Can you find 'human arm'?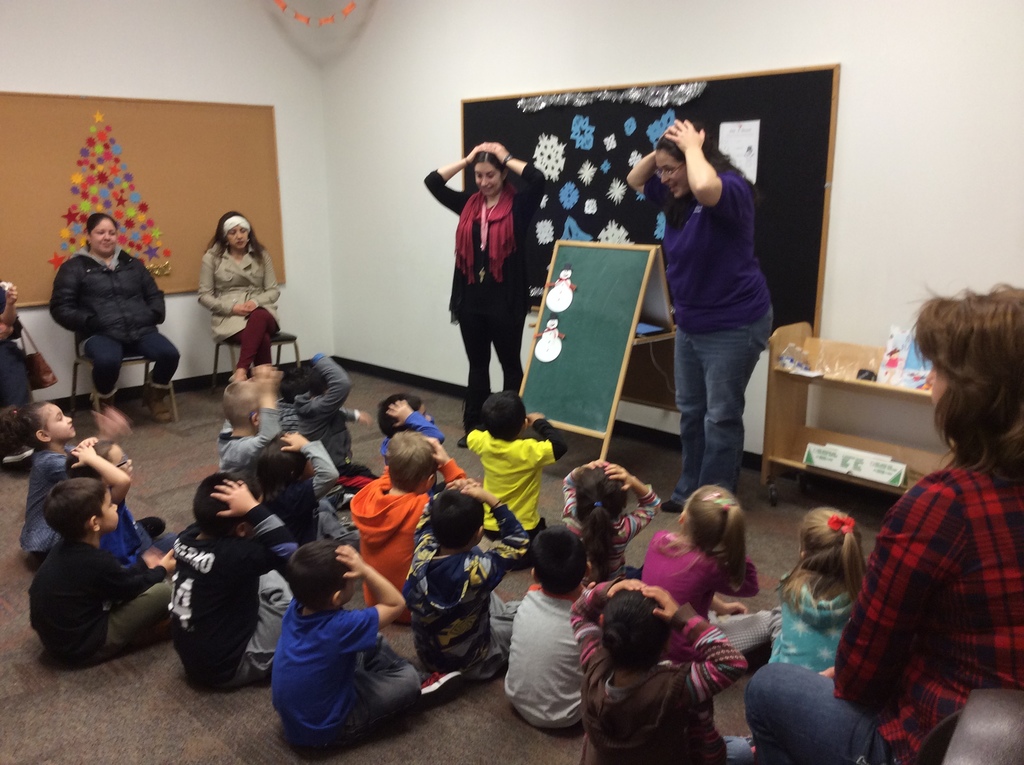
Yes, bounding box: box(307, 350, 351, 417).
